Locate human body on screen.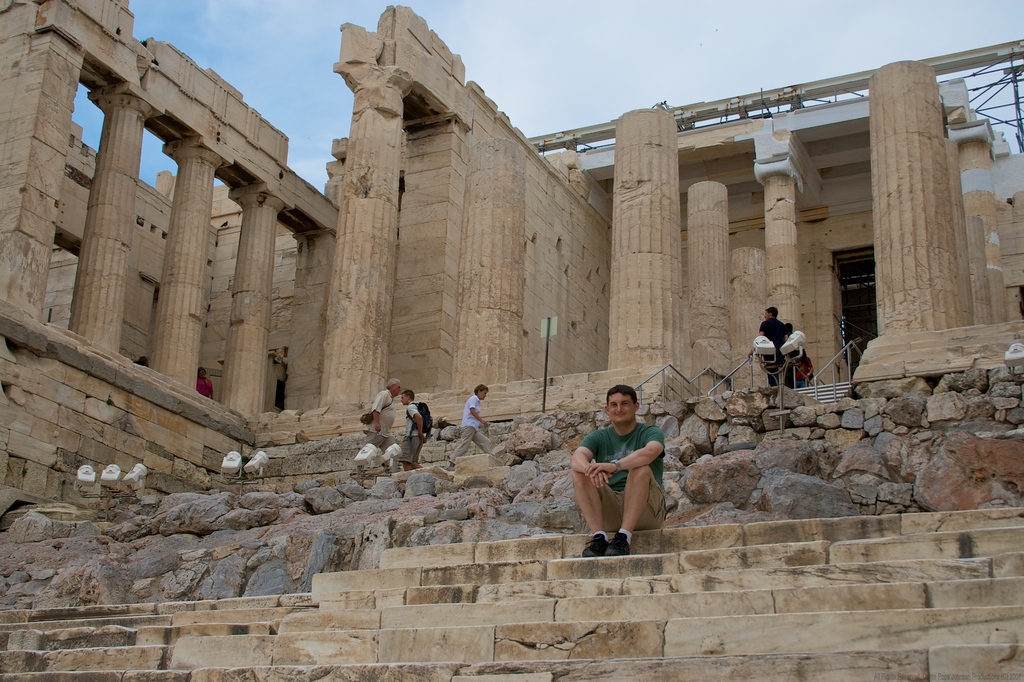
On screen at box(761, 304, 786, 388).
